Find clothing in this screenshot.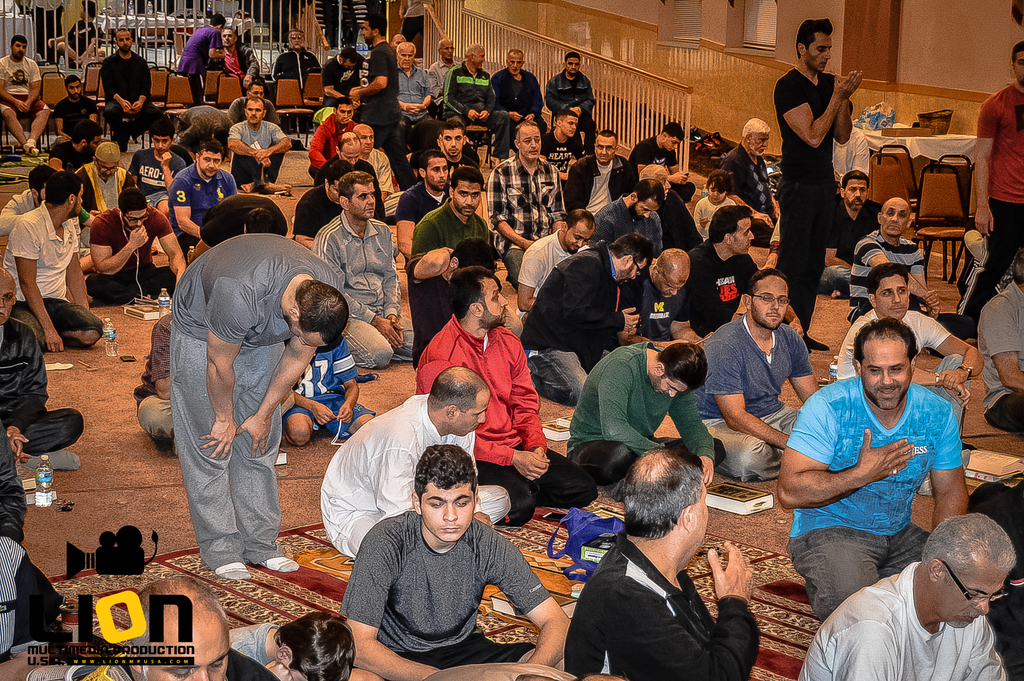
The bounding box for clothing is x1=657 y1=196 x2=700 y2=254.
